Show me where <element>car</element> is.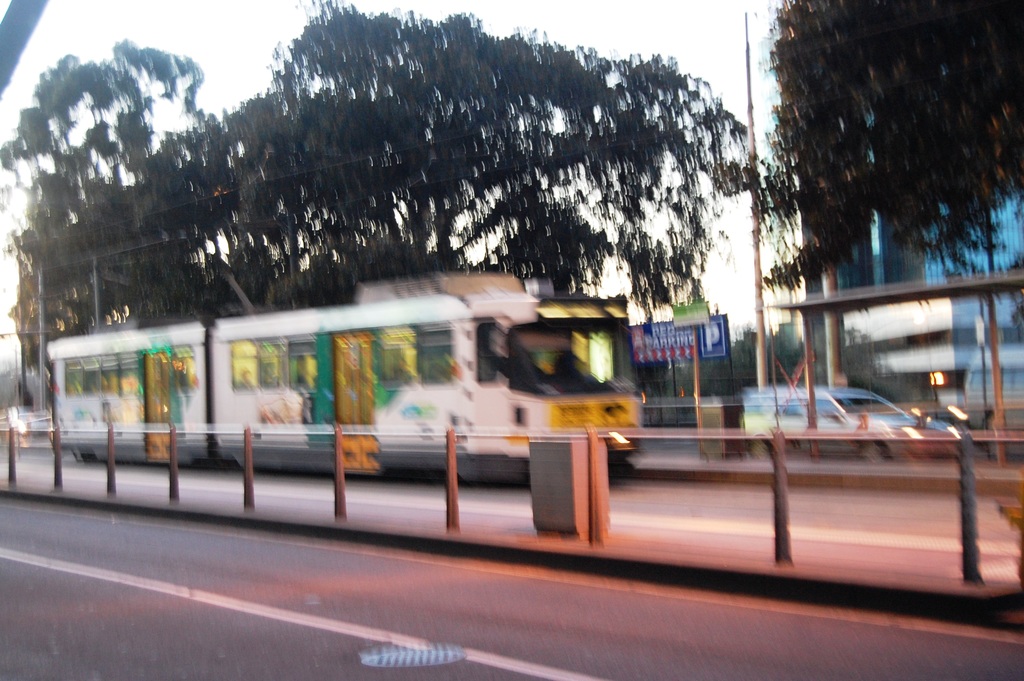
<element>car</element> is at {"x1": 738, "y1": 386, "x2": 954, "y2": 463}.
